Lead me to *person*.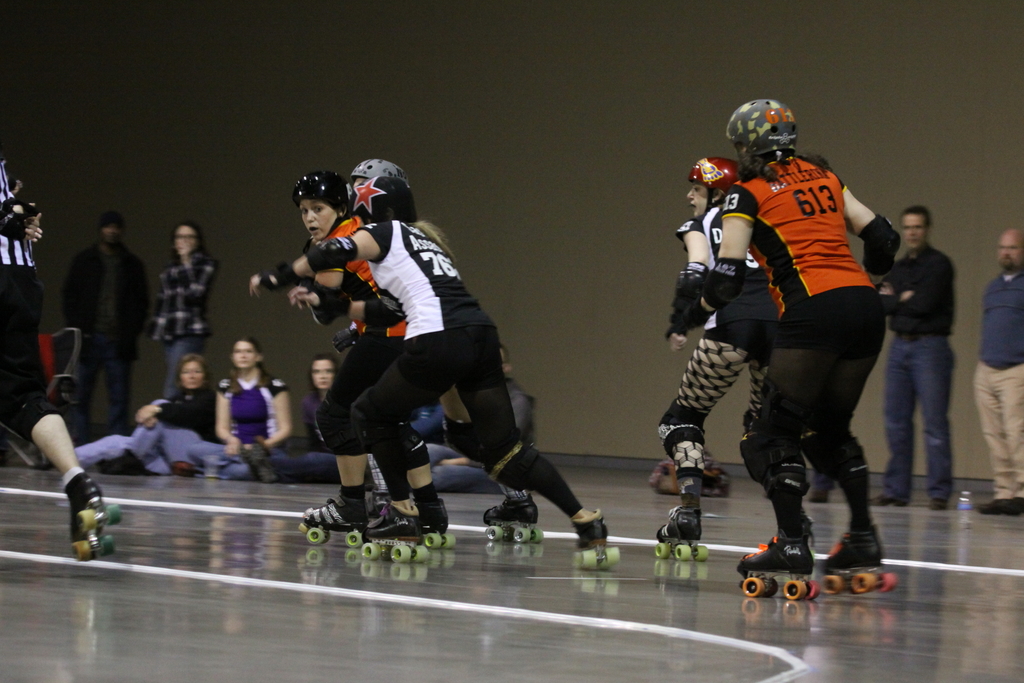
Lead to bbox=(241, 173, 611, 542).
